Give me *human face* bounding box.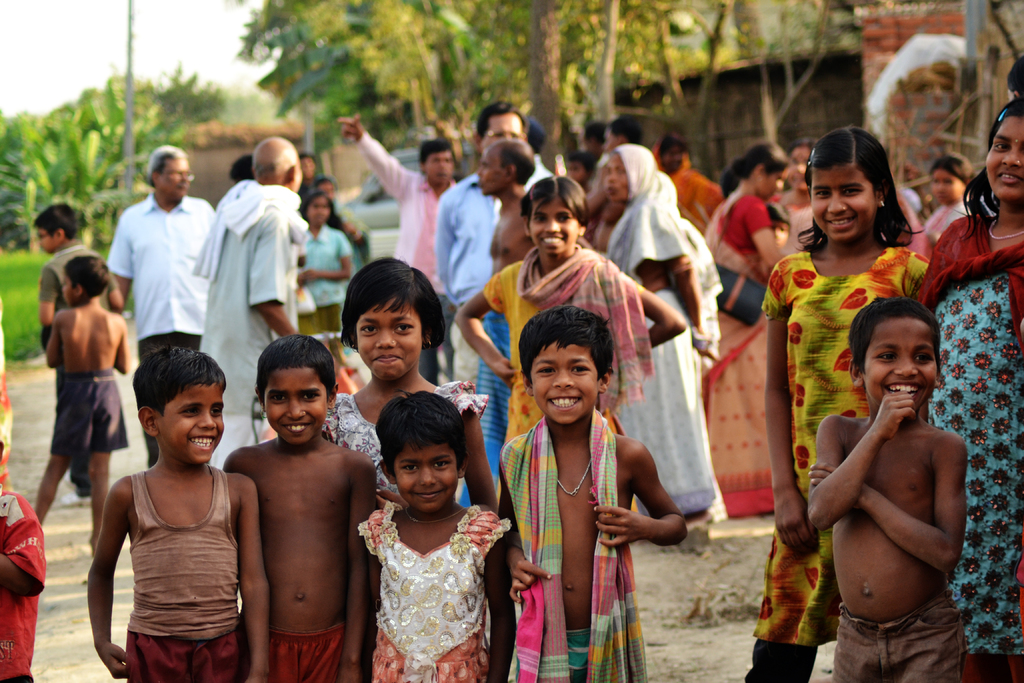
bbox(36, 228, 52, 251).
